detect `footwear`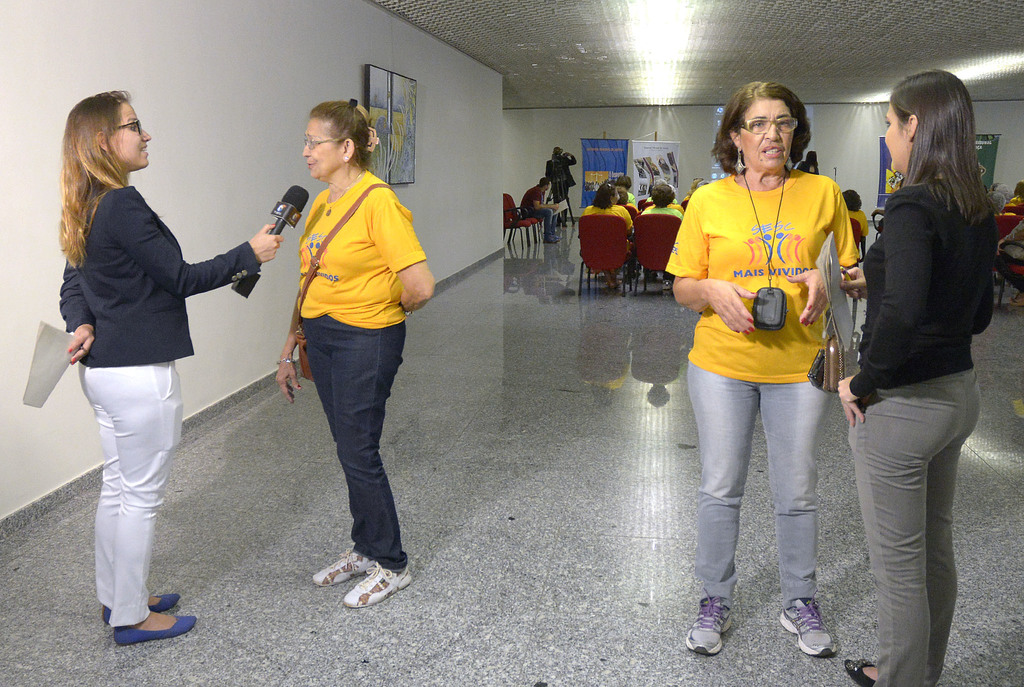
Rect(778, 589, 836, 656)
